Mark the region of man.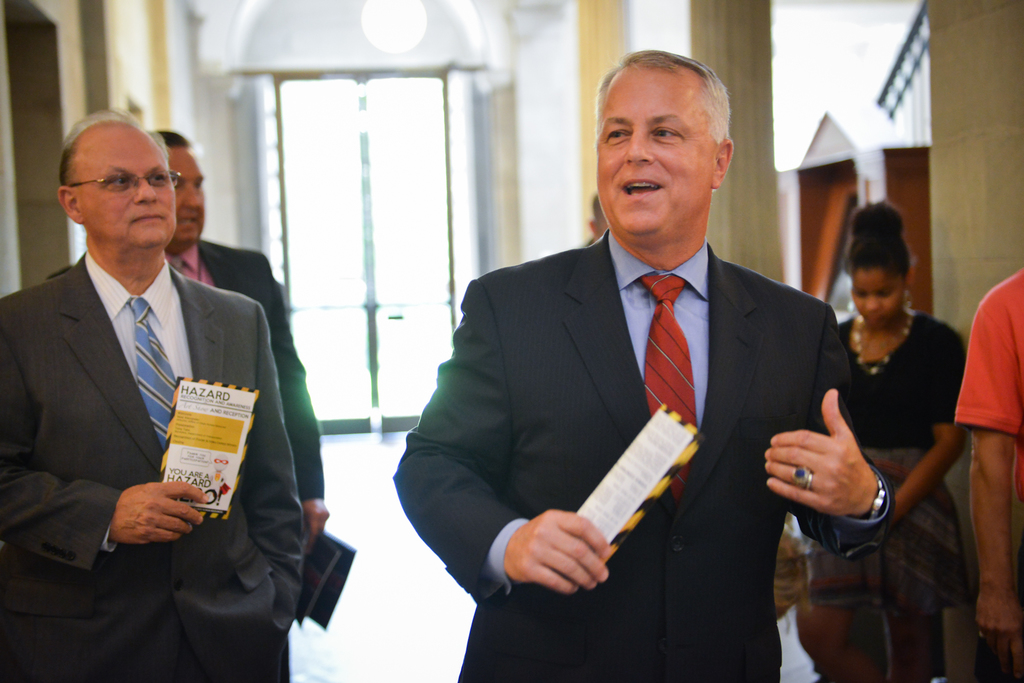
Region: [left=45, top=125, right=333, bottom=574].
